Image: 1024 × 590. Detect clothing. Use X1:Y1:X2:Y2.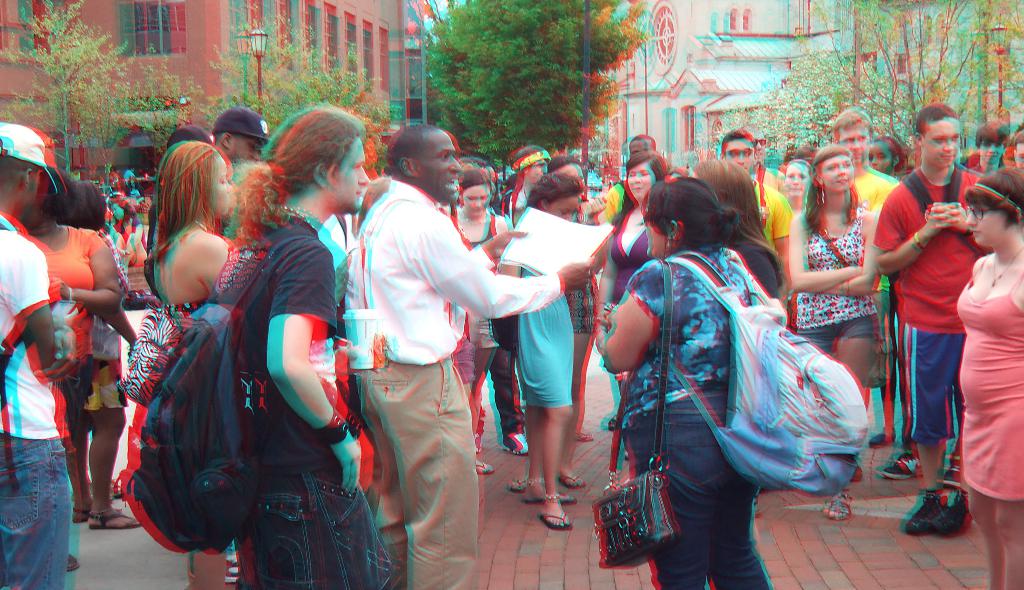
746:175:797:266.
